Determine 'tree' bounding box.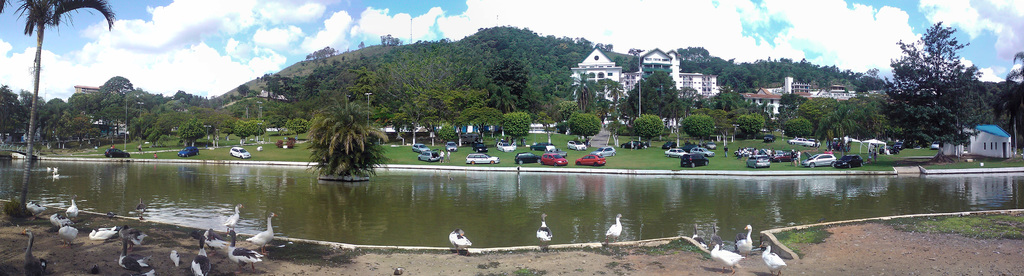
Determined: box=[676, 111, 717, 144].
